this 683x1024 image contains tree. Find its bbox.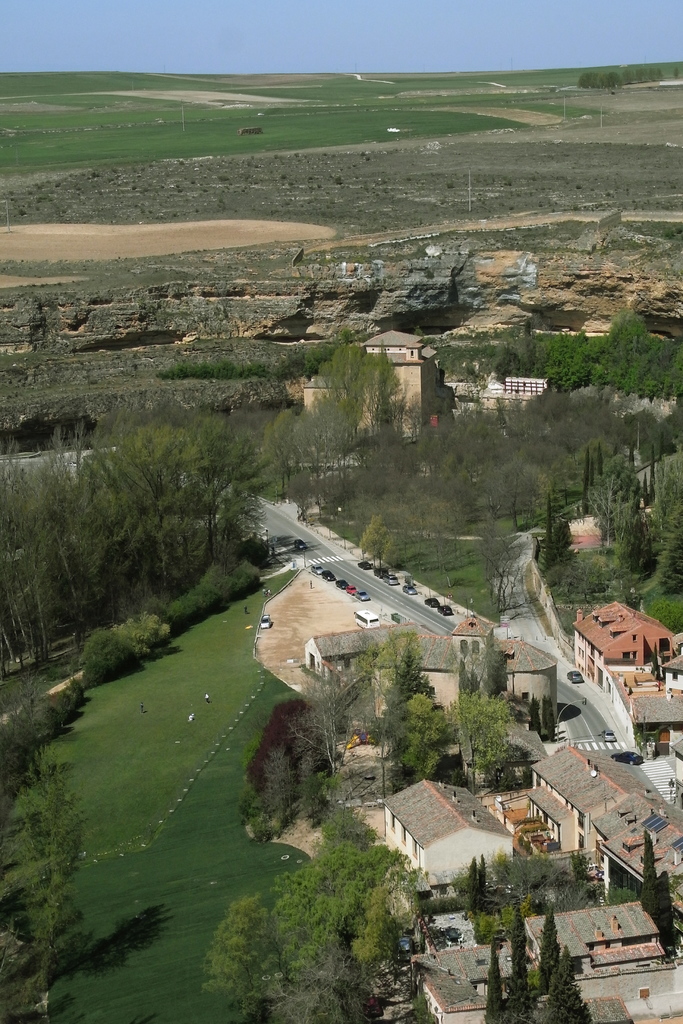
Rect(637, 829, 659, 921).
